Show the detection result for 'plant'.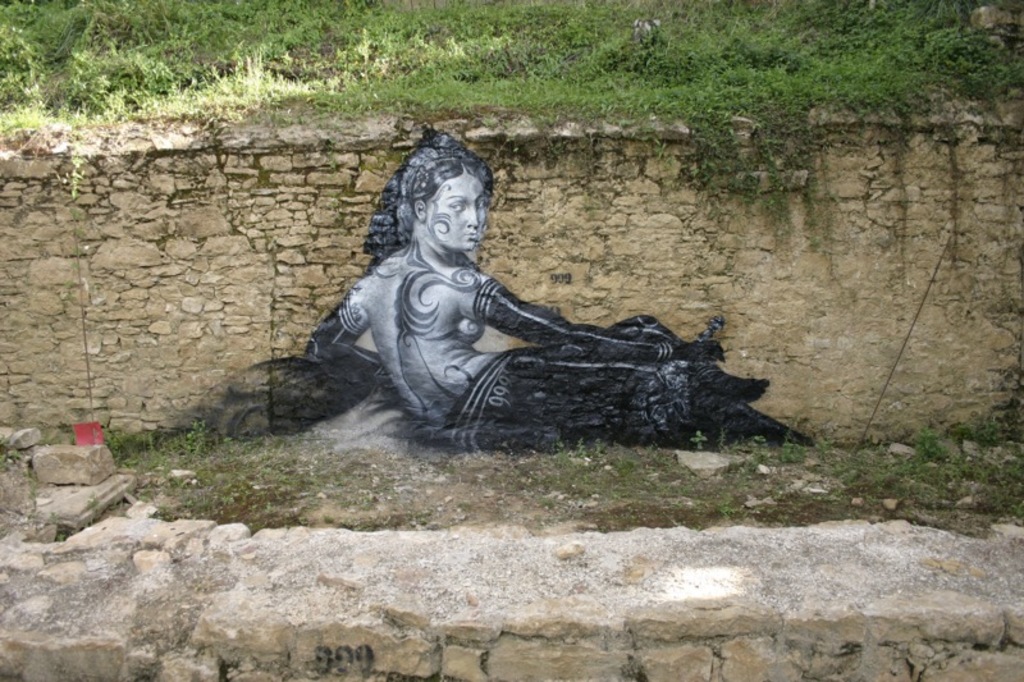
(left=56, top=119, right=88, bottom=312).
